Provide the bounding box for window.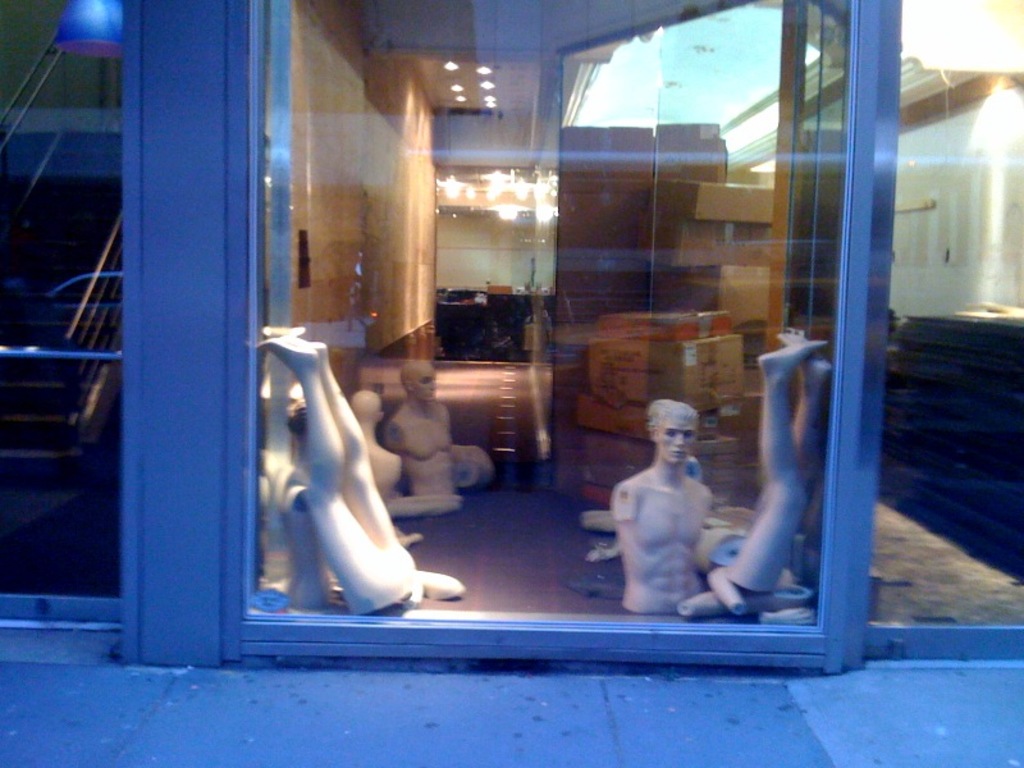
[242,0,856,628].
